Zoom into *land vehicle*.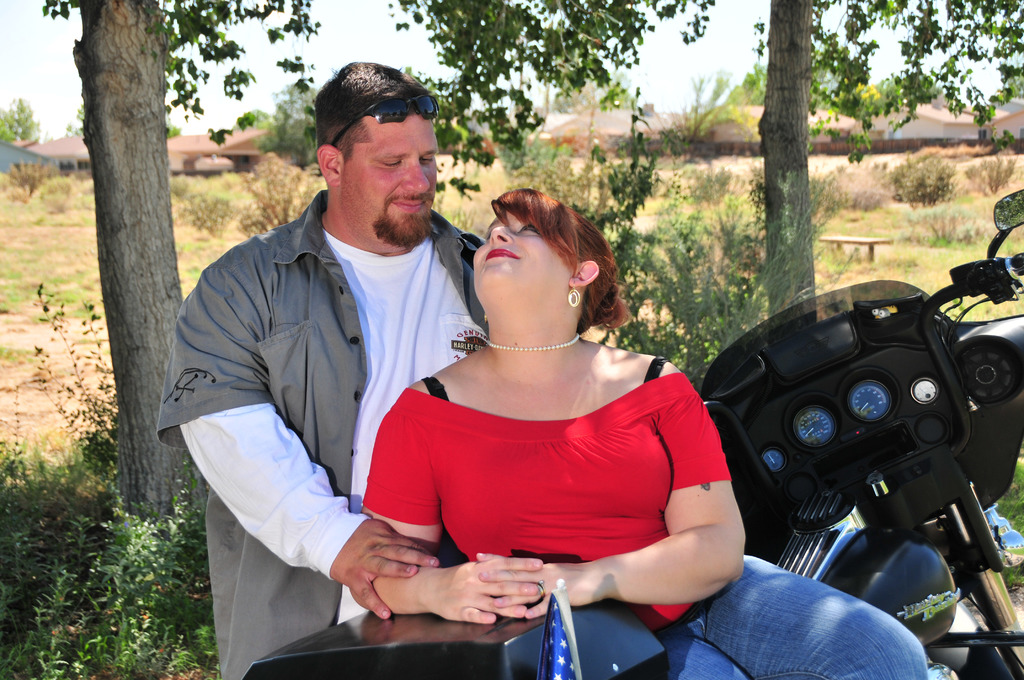
Zoom target: x1=237, y1=188, x2=1023, y2=679.
